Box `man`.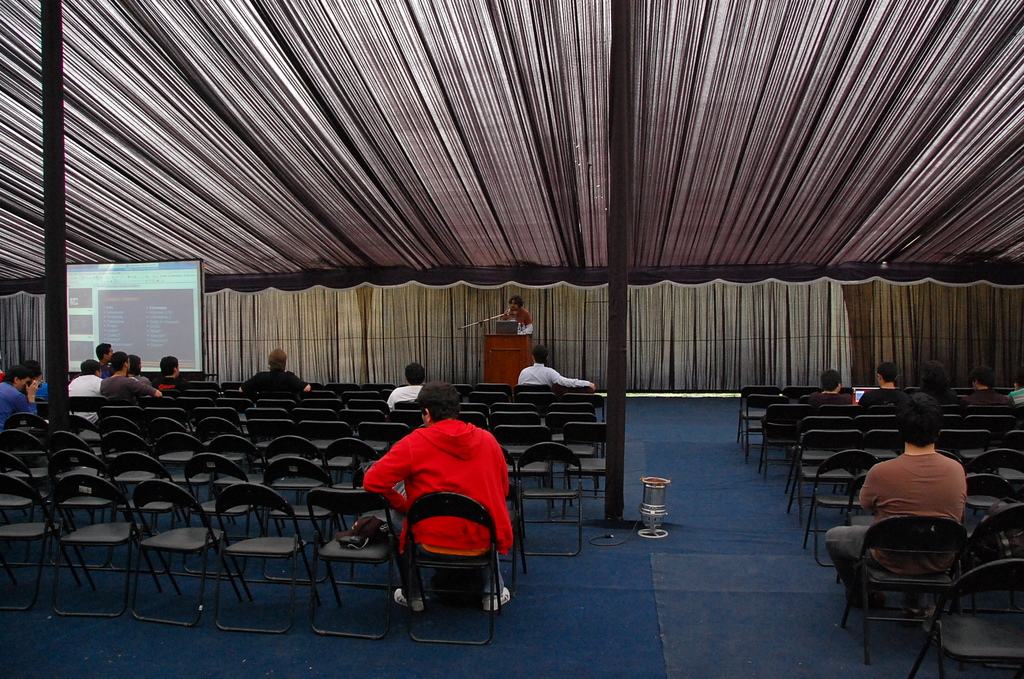
794,370,856,414.
